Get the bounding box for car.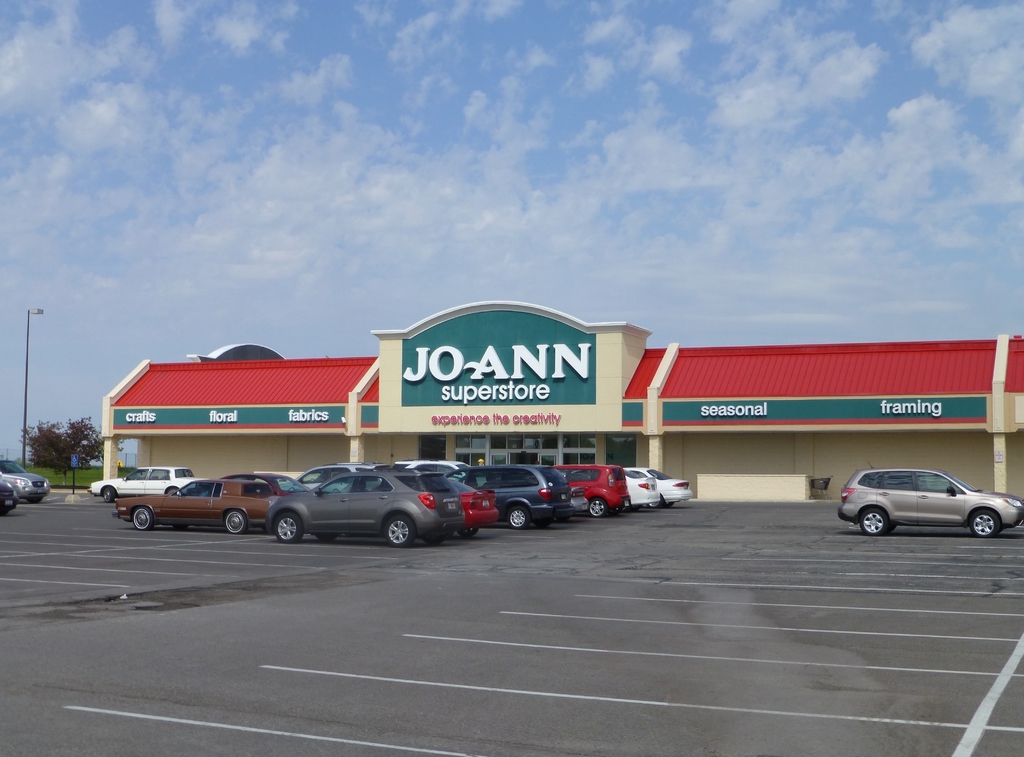
{"left": 0, "top": 471, "right": 19, "bottom": 514}.
